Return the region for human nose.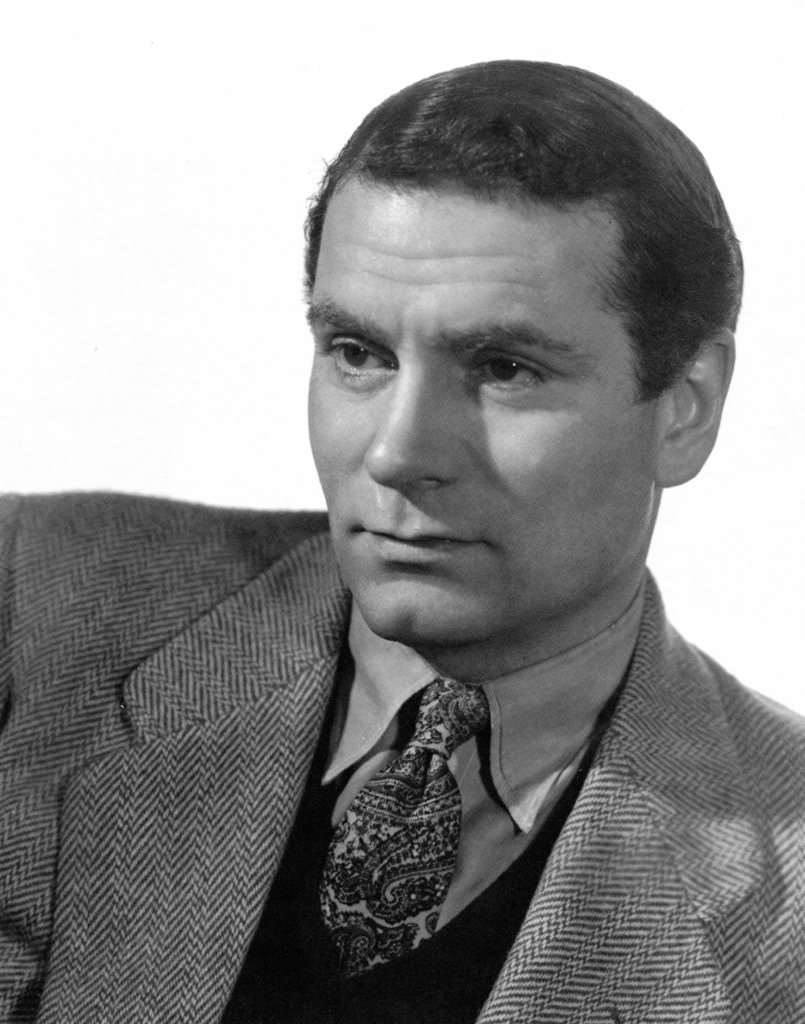
Rect(356, 357, 461, 485).
